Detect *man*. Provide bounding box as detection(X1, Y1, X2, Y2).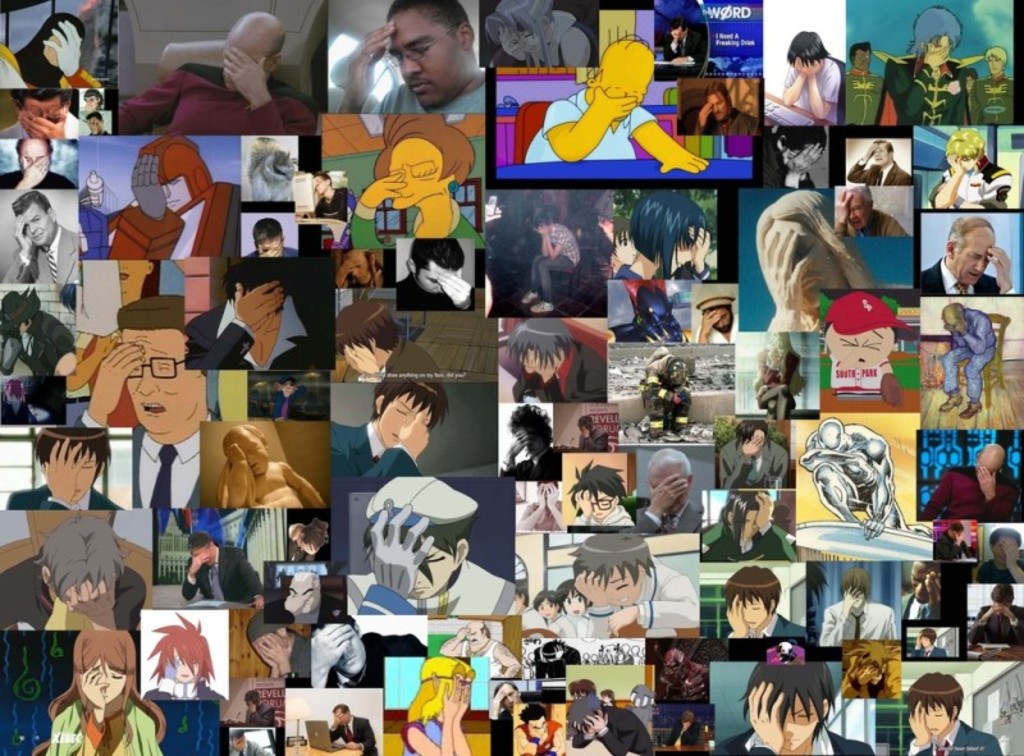
detection(974, 530, 1023, 578).
